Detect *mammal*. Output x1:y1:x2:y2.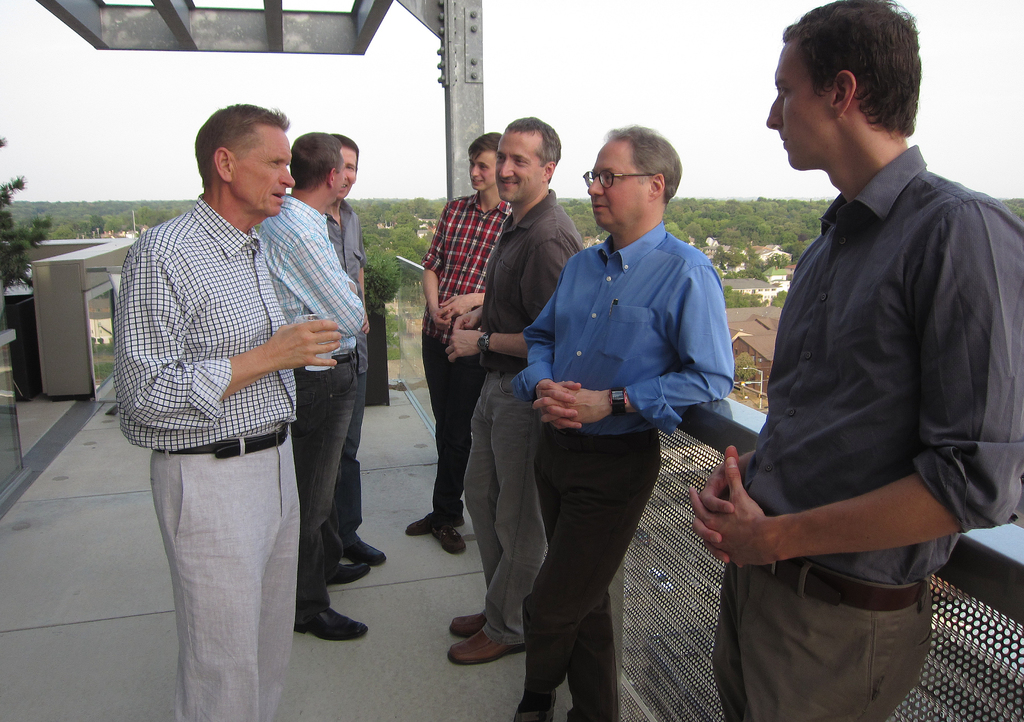
242:131:376:639.
